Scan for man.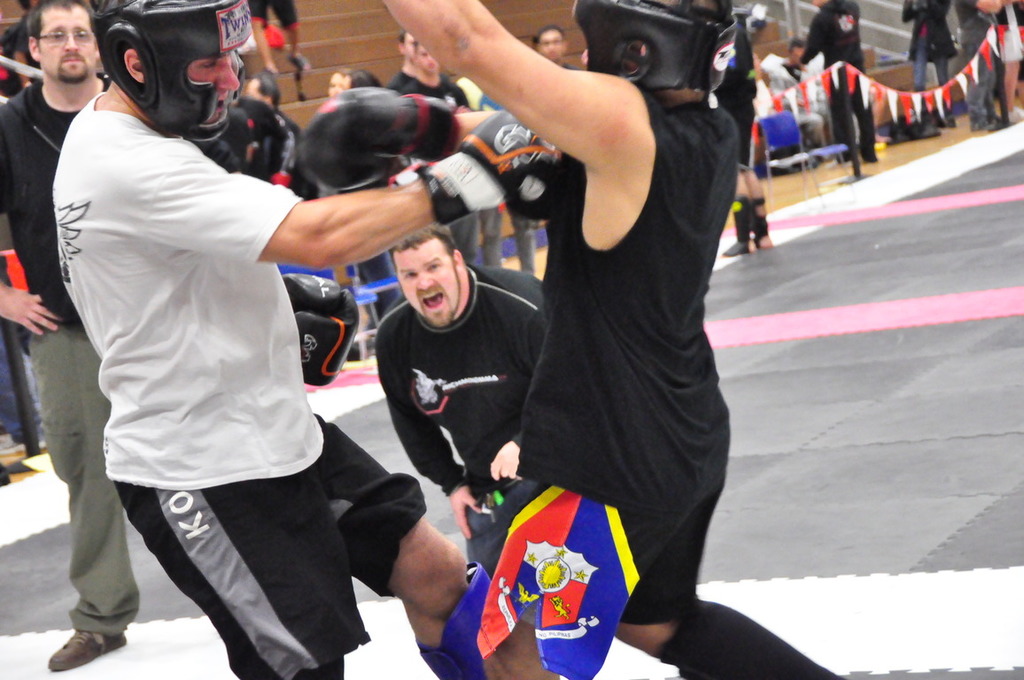
Scan result: x1=776, y1=41, x2=838, y2=153.
